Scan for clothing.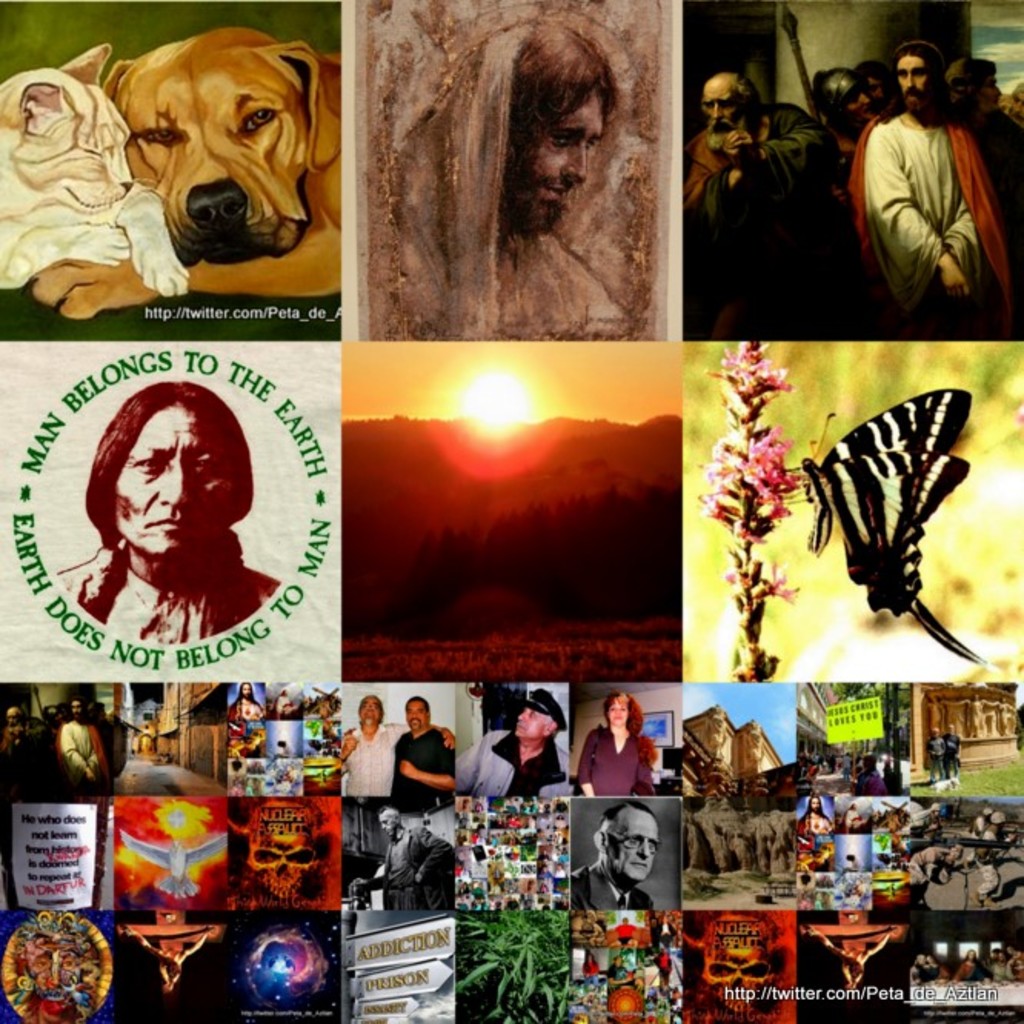
Scan result: (left=229, top=704, right=264, bottom=716).
